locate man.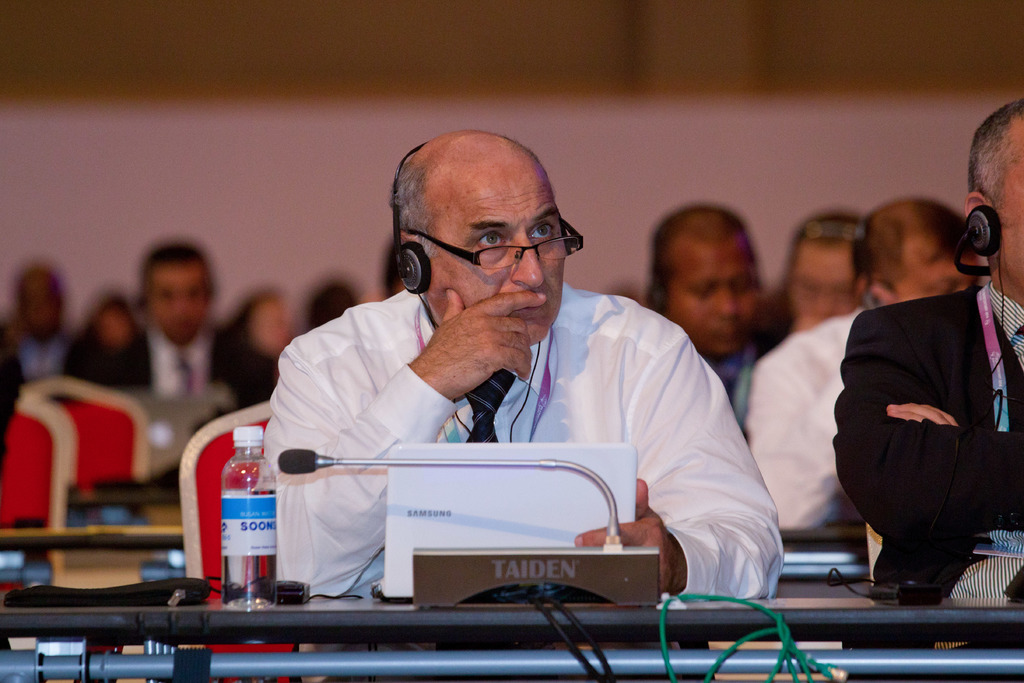
Bounding box: 836,97,1023,652.
